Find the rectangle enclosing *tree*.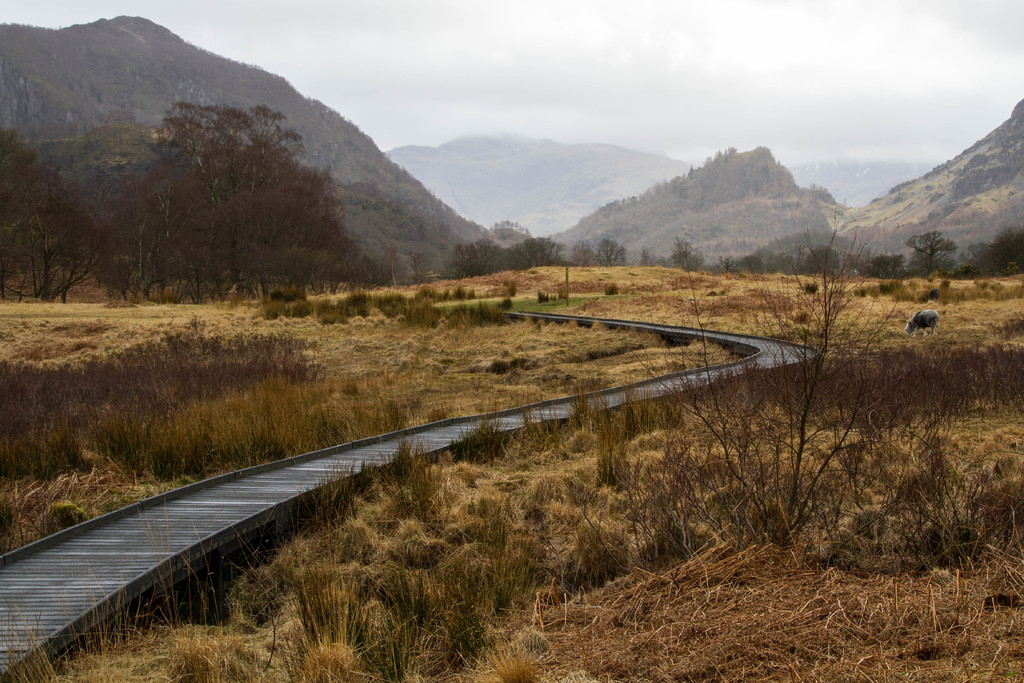
[74, 70, 363, 312].
